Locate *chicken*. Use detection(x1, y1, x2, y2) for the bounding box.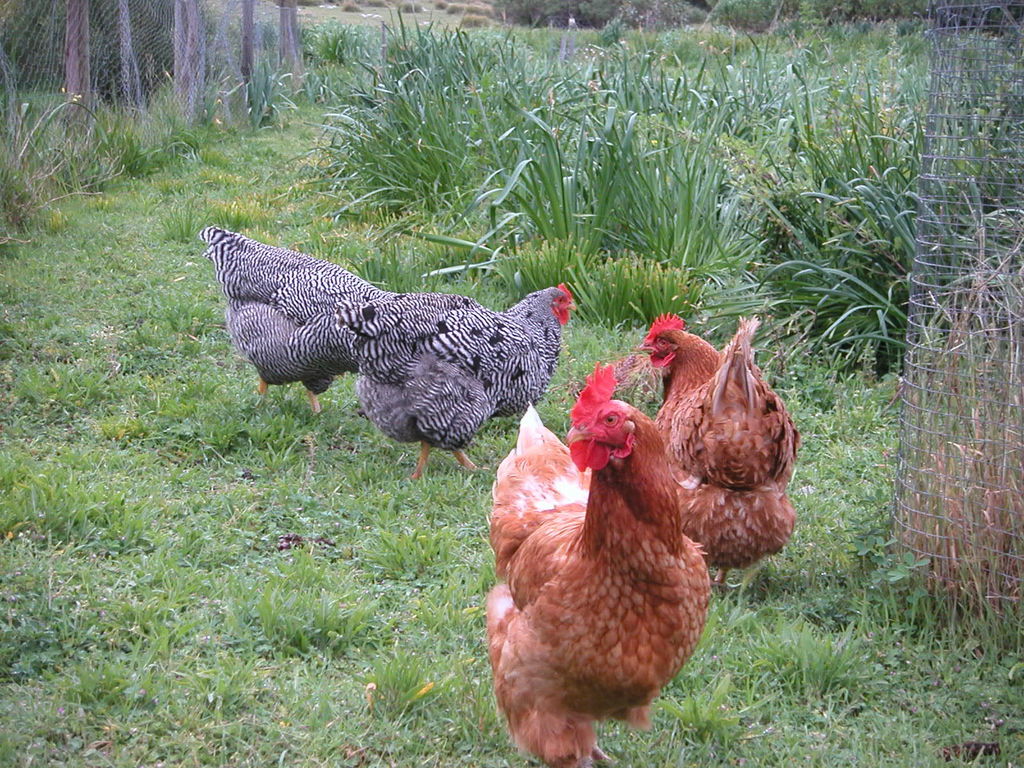
detection(323, 292, 584, 487).
